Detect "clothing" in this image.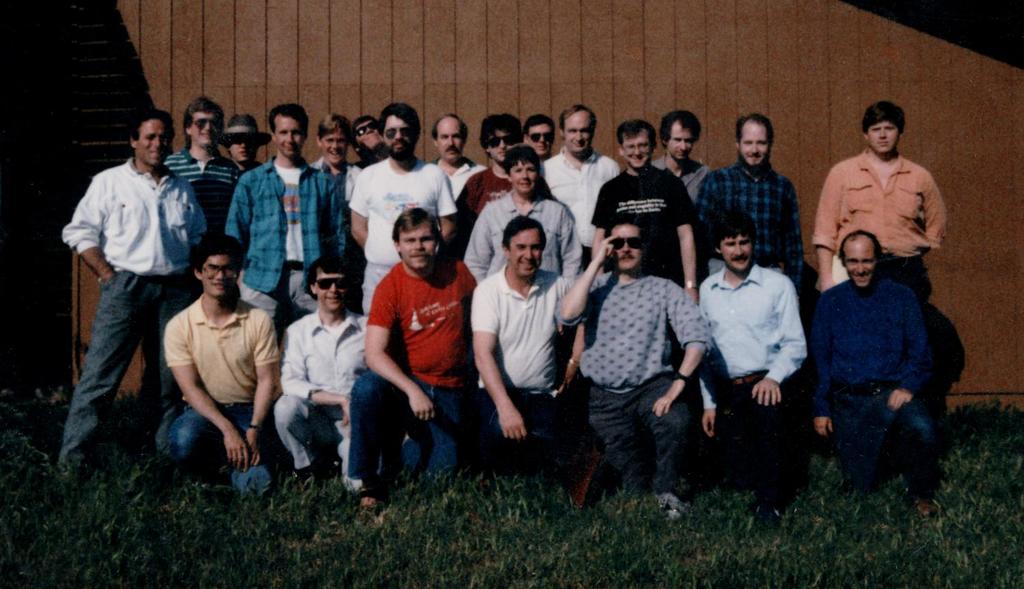
Detection: left=683, top=156, right=803, bottom=293.
